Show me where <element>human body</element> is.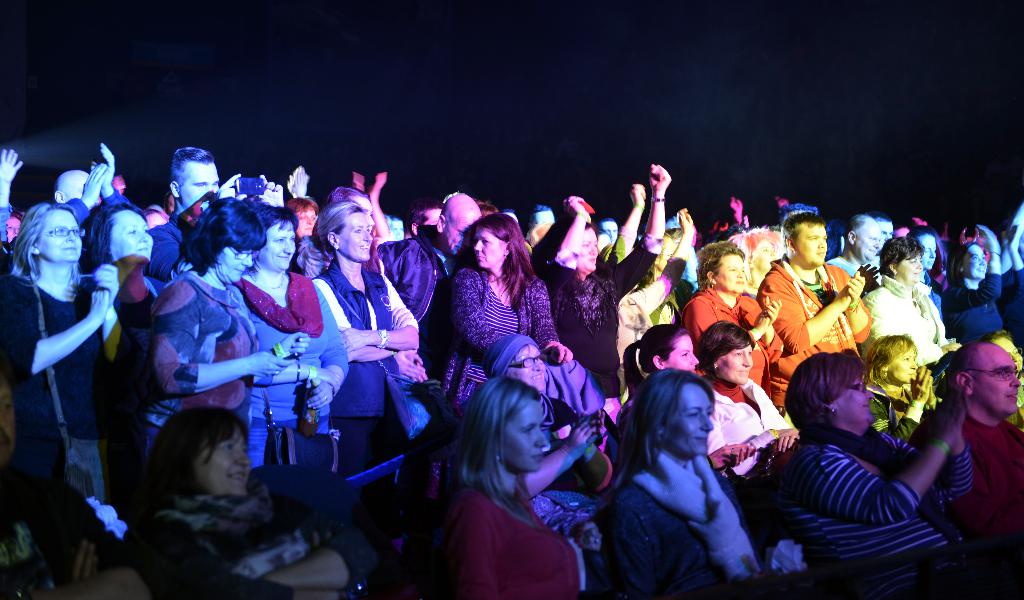
<element>human body</element> is at <bbox>8, 190, 118, 521</bbox>.
